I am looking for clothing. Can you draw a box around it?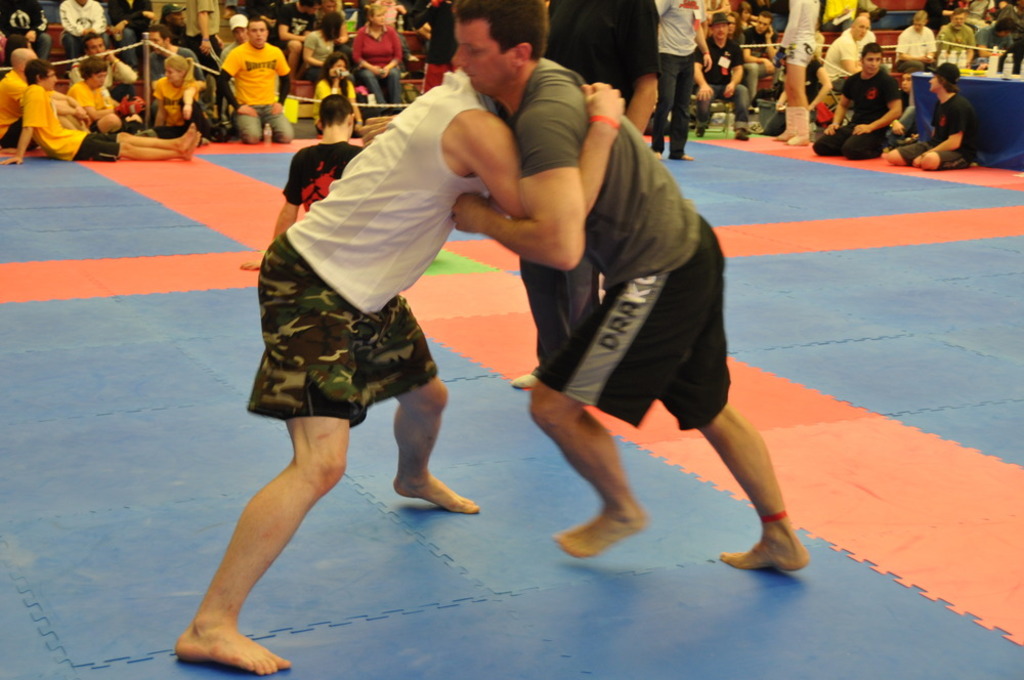
Sure, the bounding box is box(104, 0, 150, 61).
